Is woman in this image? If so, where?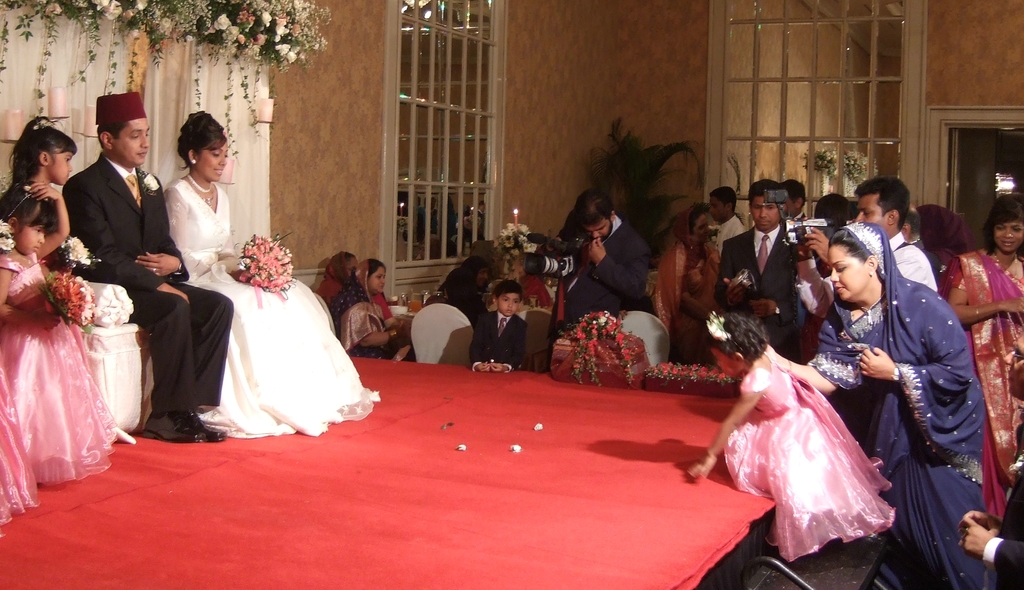
Yes, at (left=399, top=258, right=481, bottom=387).
